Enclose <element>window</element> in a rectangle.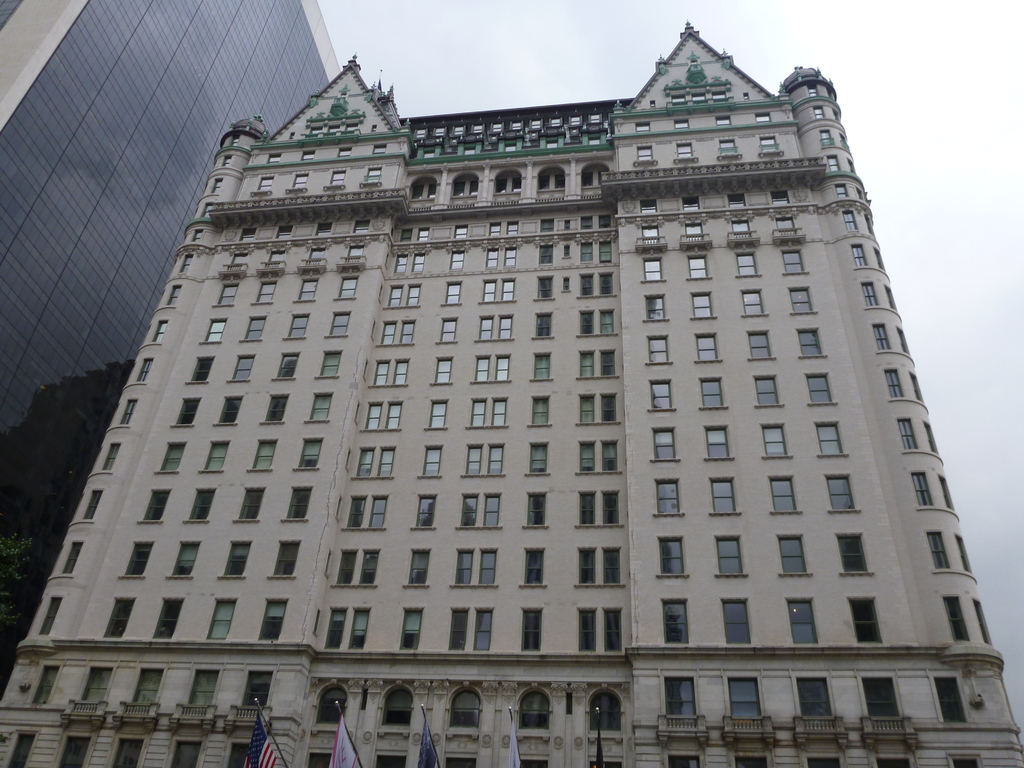
bbox=[447, 605, 471, 652].
